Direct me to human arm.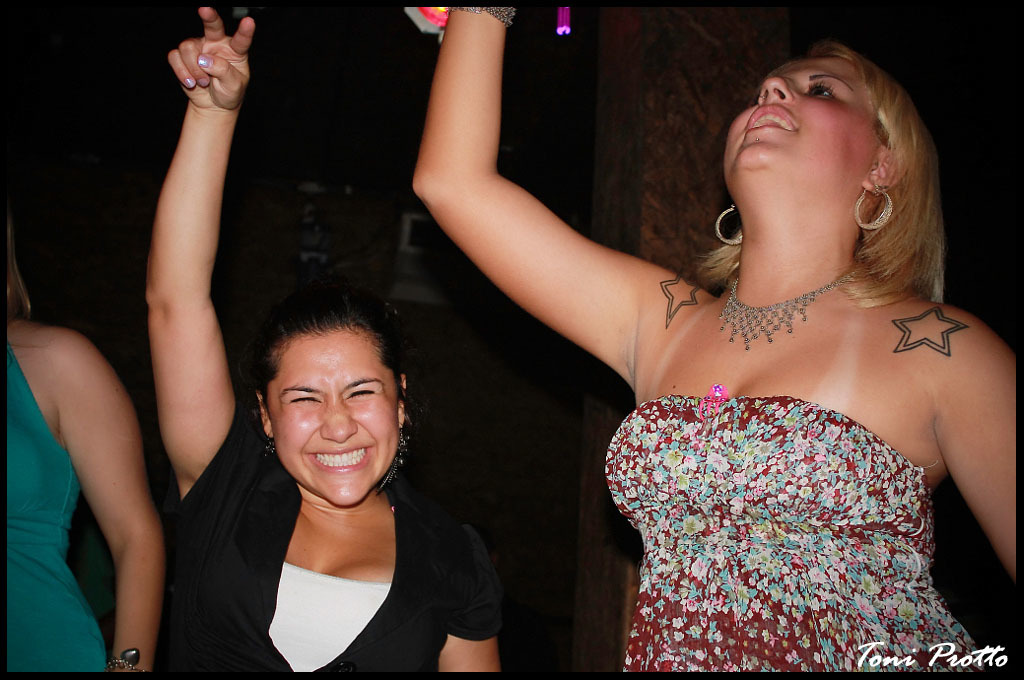
Direction: bbox(932, 317, 1022, 579).
